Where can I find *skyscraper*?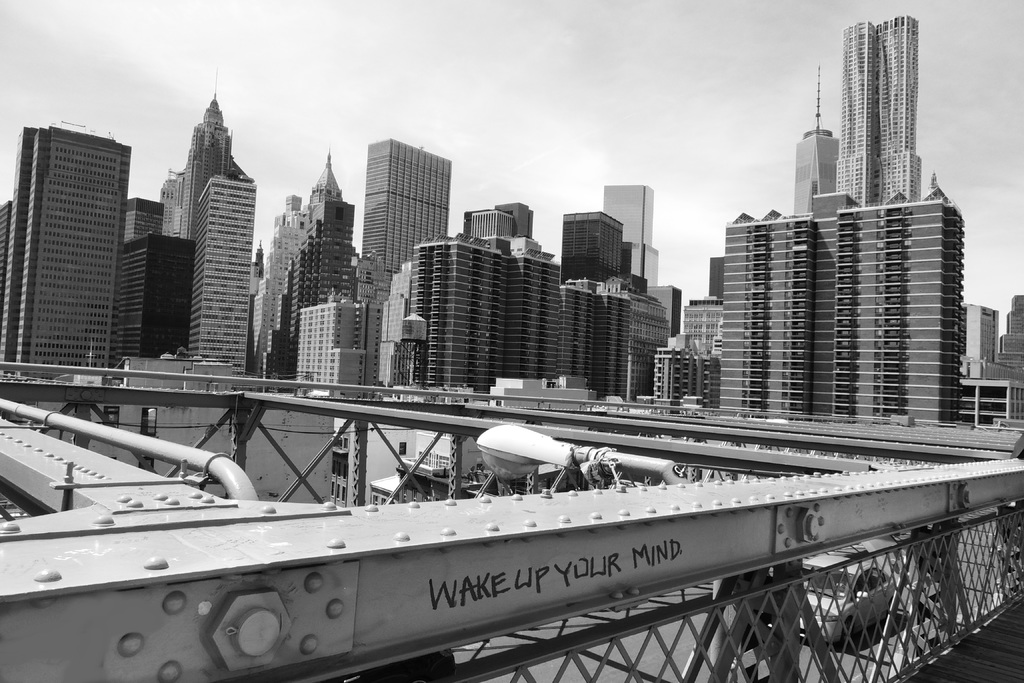
You can find it at {"left": 405, "top": 232, "right": 509, "bottom": 395}.
